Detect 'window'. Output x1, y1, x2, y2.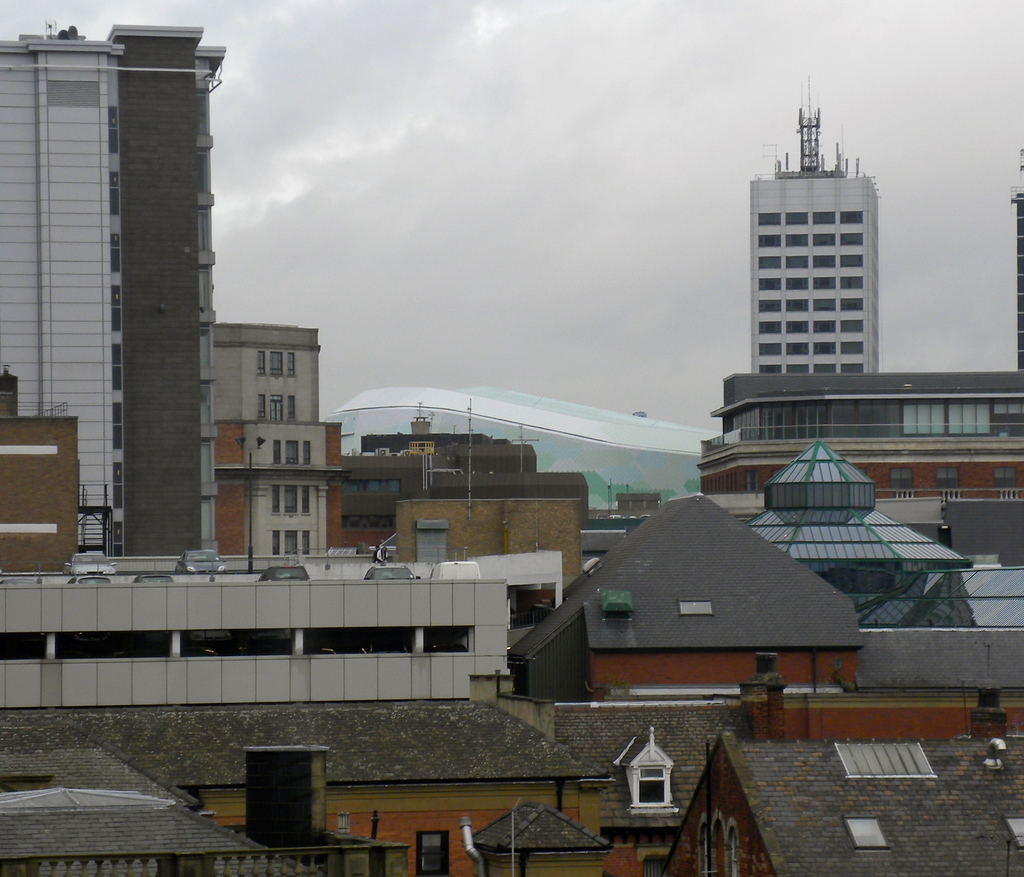
841, 295, 867, 313.
